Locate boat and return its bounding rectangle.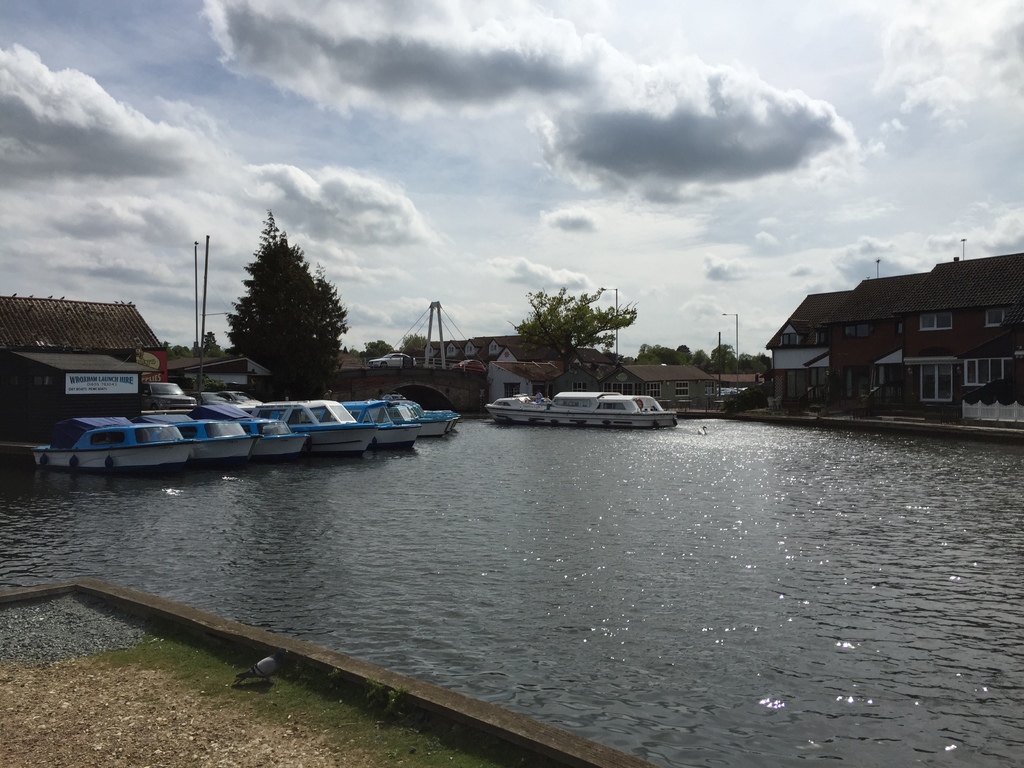
bbox=[35, 392, 180, 476].
